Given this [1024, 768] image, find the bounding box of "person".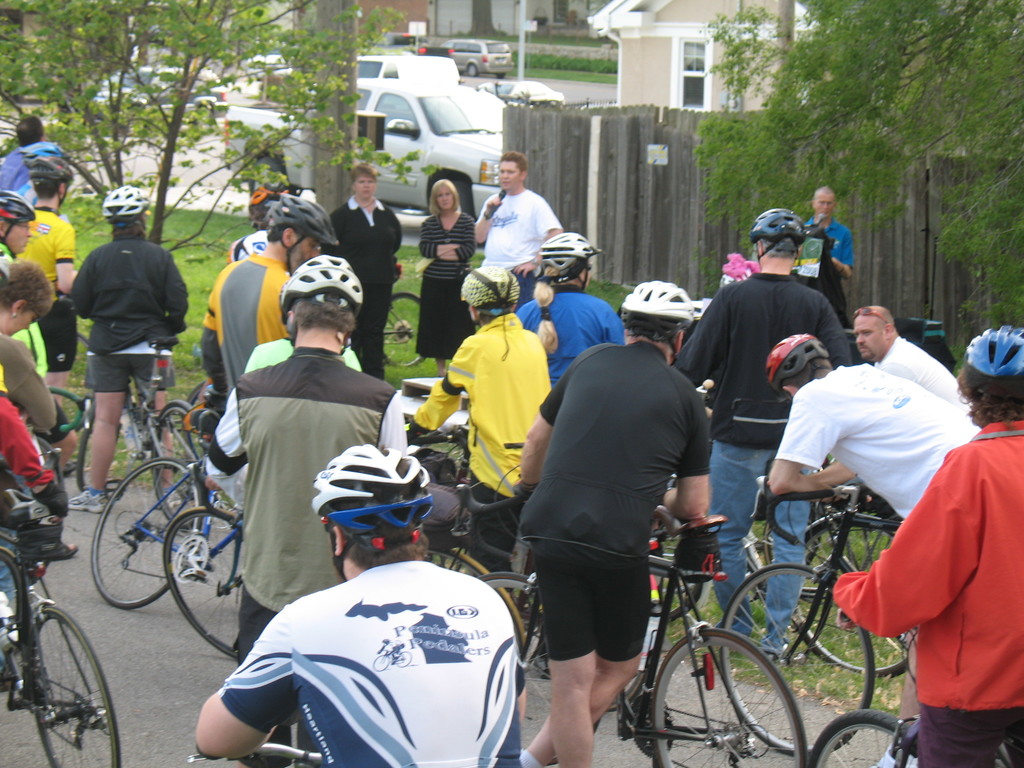
<bbox>0, 104, 62, 198</bbox>.
